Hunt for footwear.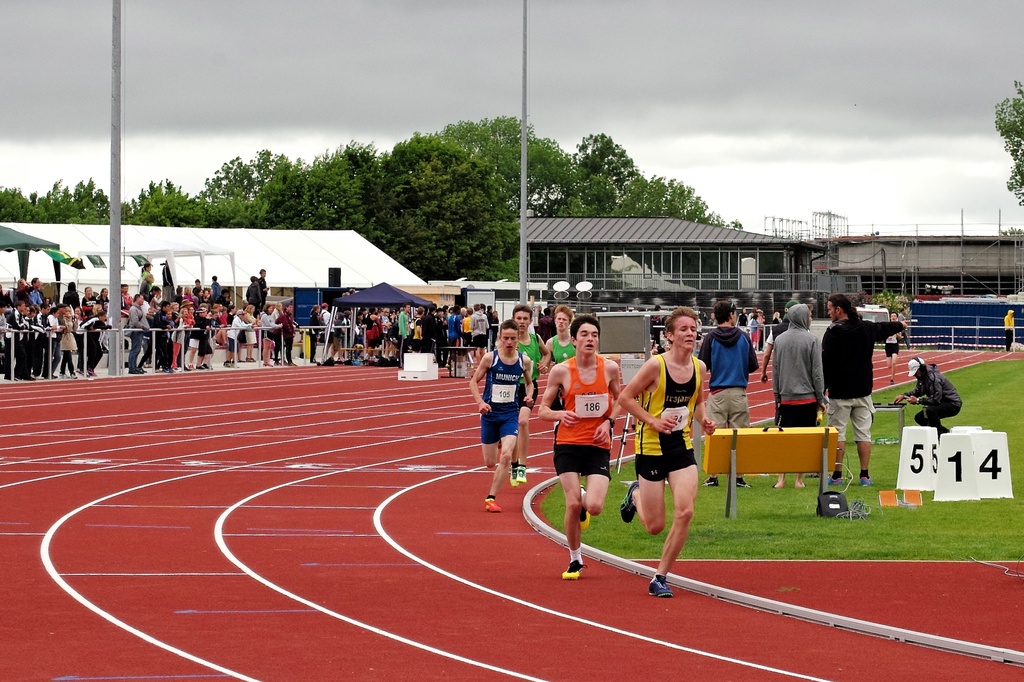
Hunted down at bbox(261, 361, 275, 368).
